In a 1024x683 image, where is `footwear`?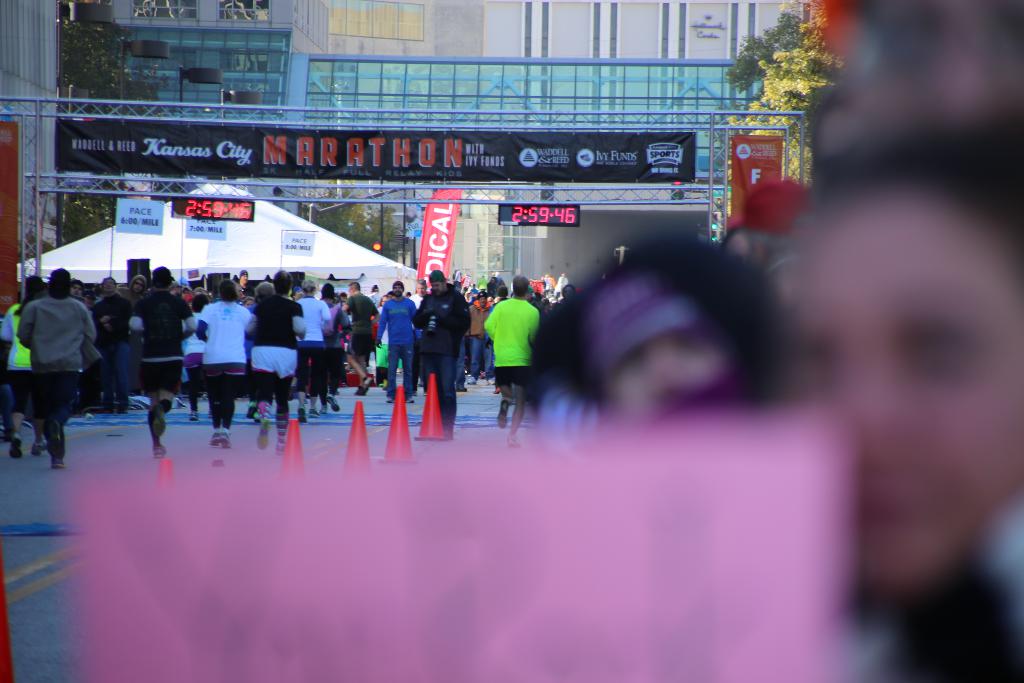
{"left": 496, "top": 400, "right": 509, "bottom": 427}.
